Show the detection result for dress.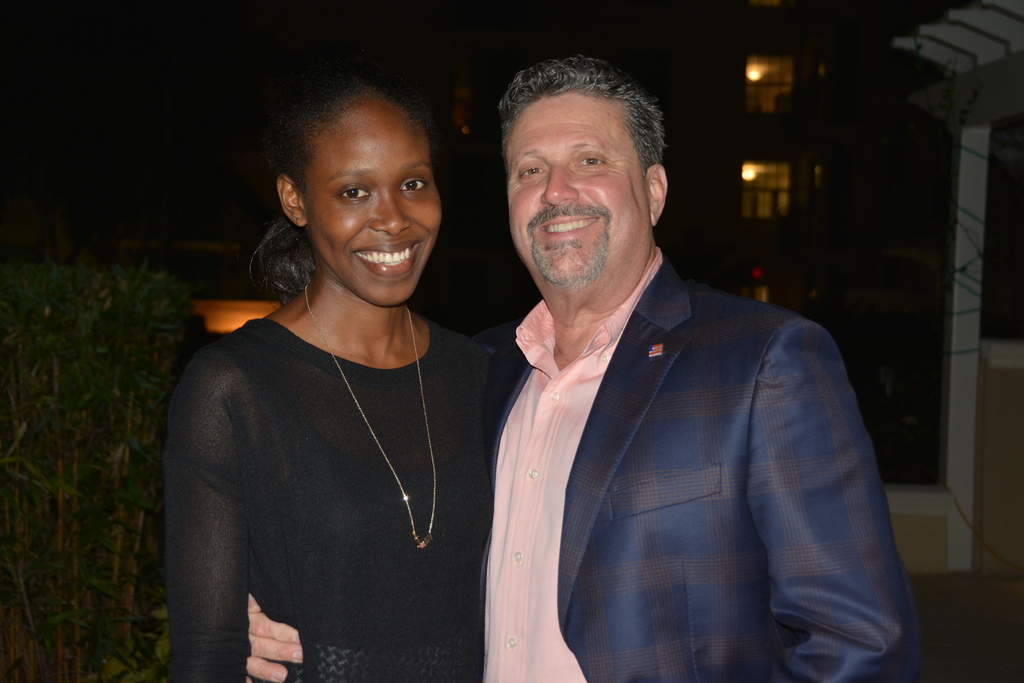
bbox=(169, 318, 520, 682).
